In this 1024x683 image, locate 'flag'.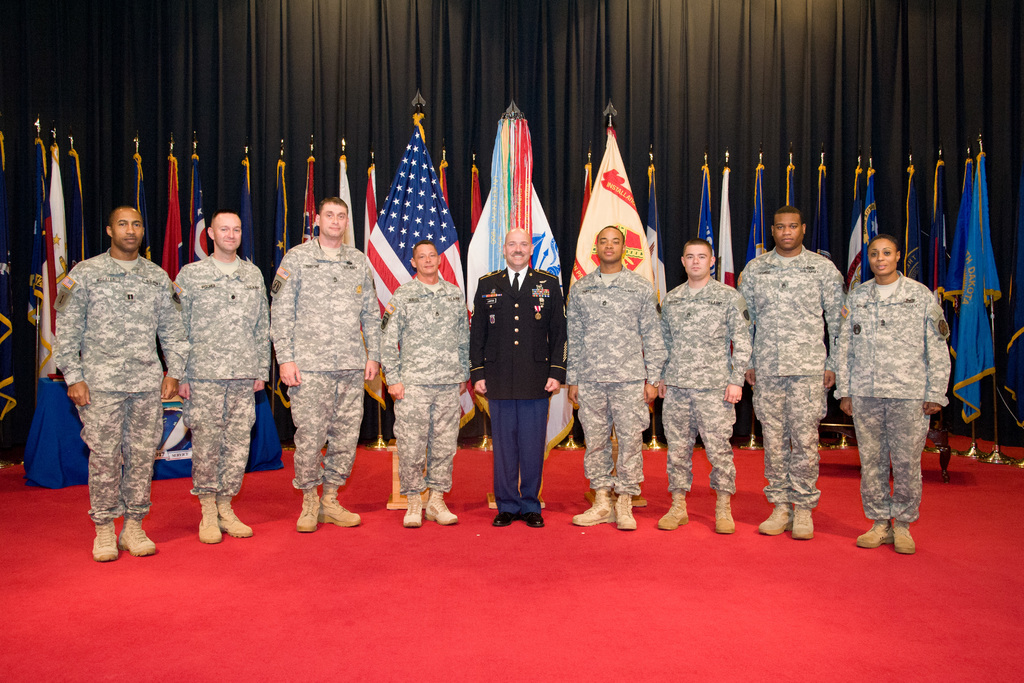
Bounding box: bbox(940, 154, 980, 333).
